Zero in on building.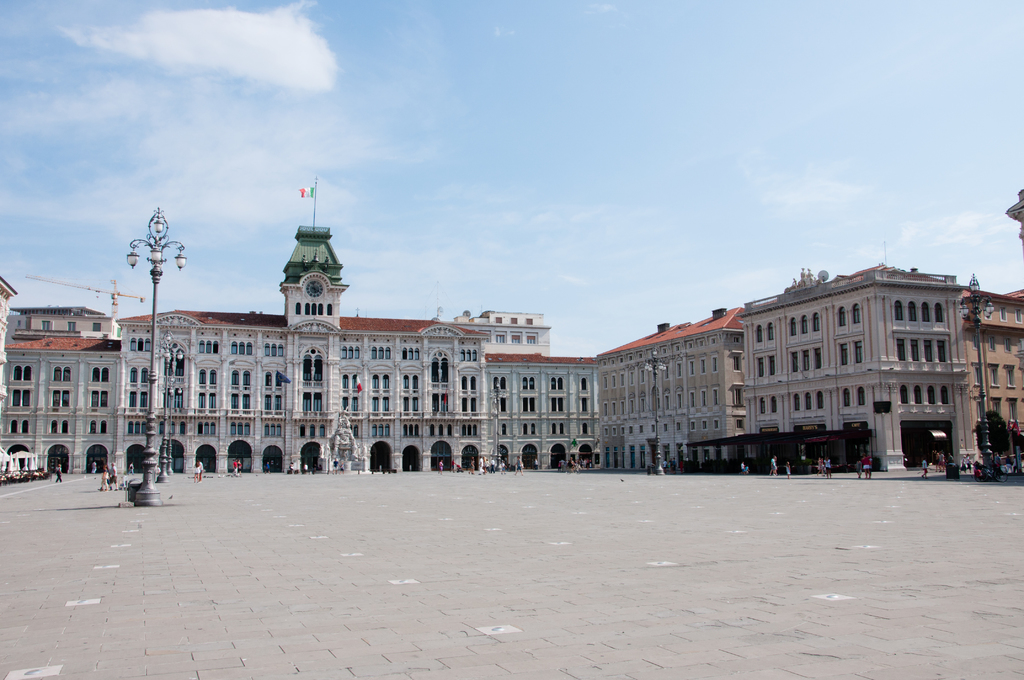
Zeroed in: <region>0, 310, 118, 473</region>.
